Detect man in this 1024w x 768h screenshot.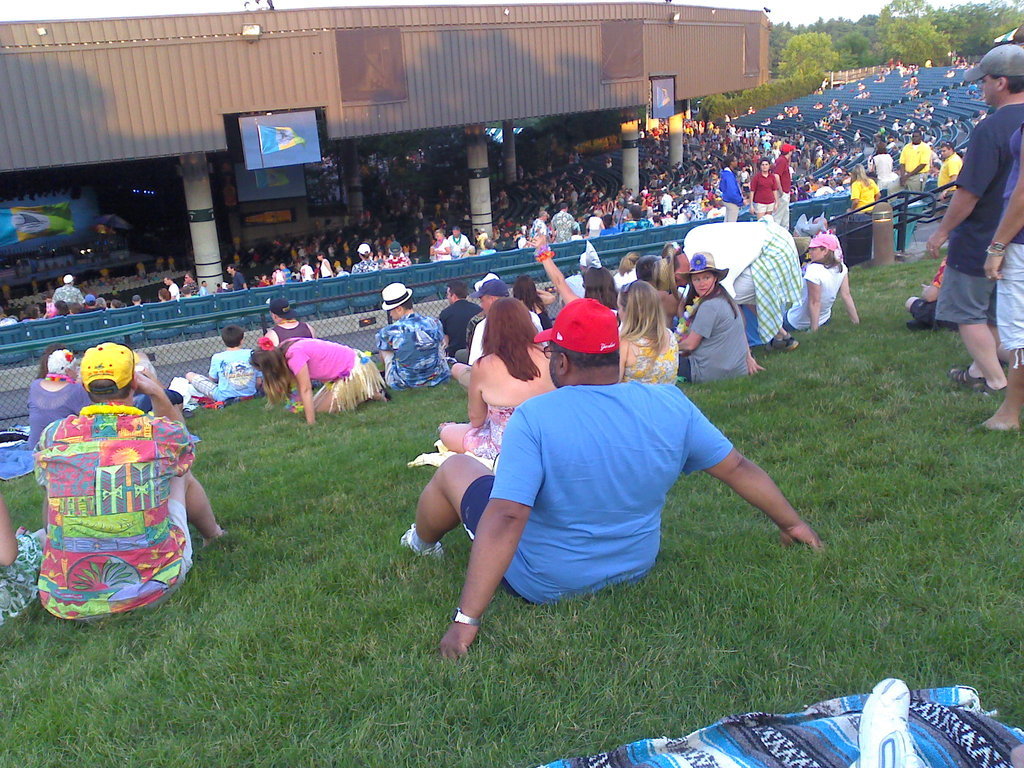
Detection: bbox=(928, 43, 1019, 388).
